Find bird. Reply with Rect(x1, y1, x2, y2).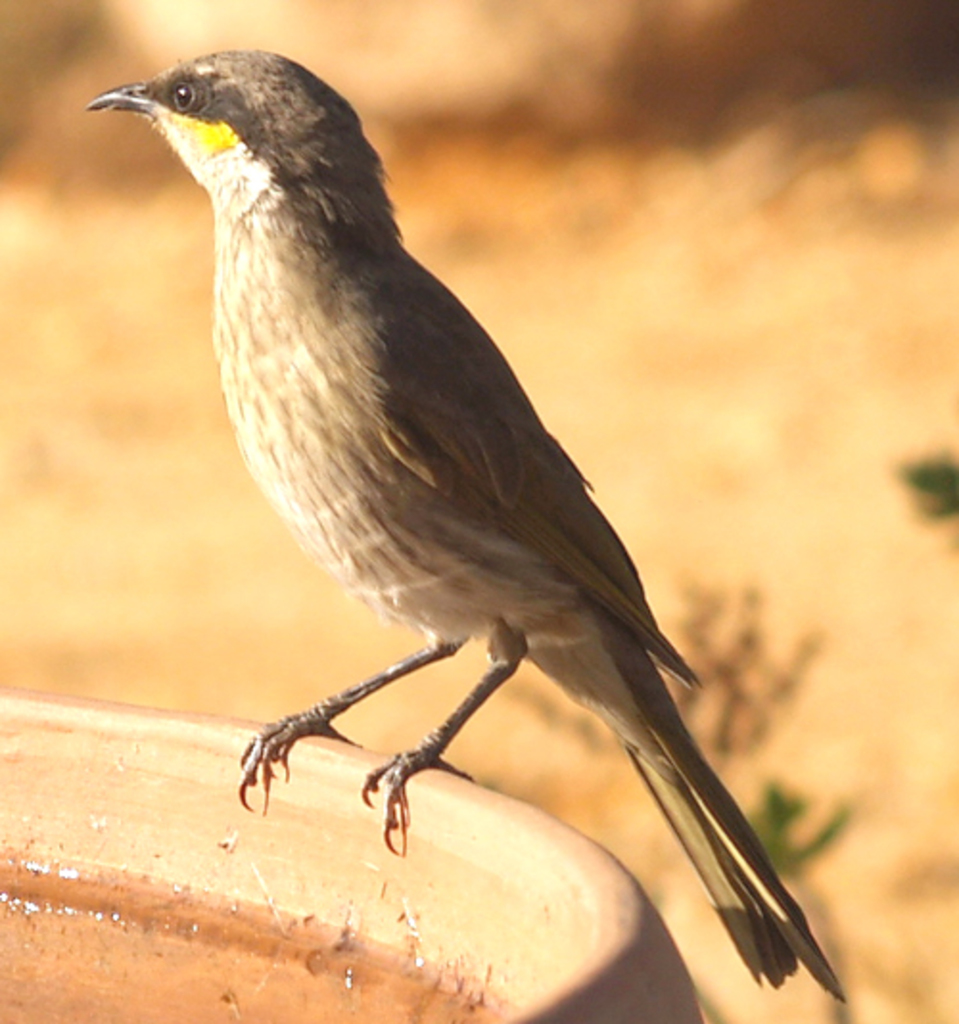
Rect(86, 44, 848, 997).
